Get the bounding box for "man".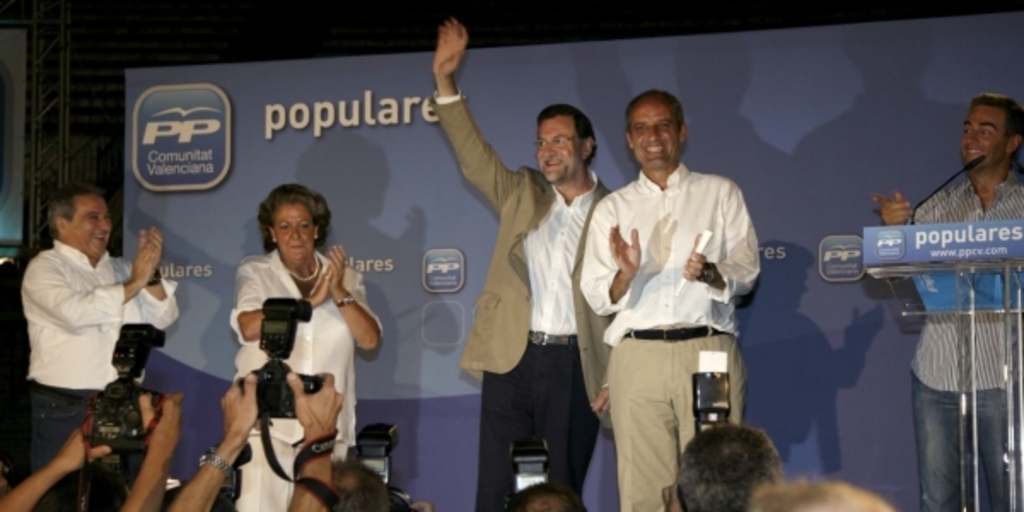
[580, 80, 770, 510].
